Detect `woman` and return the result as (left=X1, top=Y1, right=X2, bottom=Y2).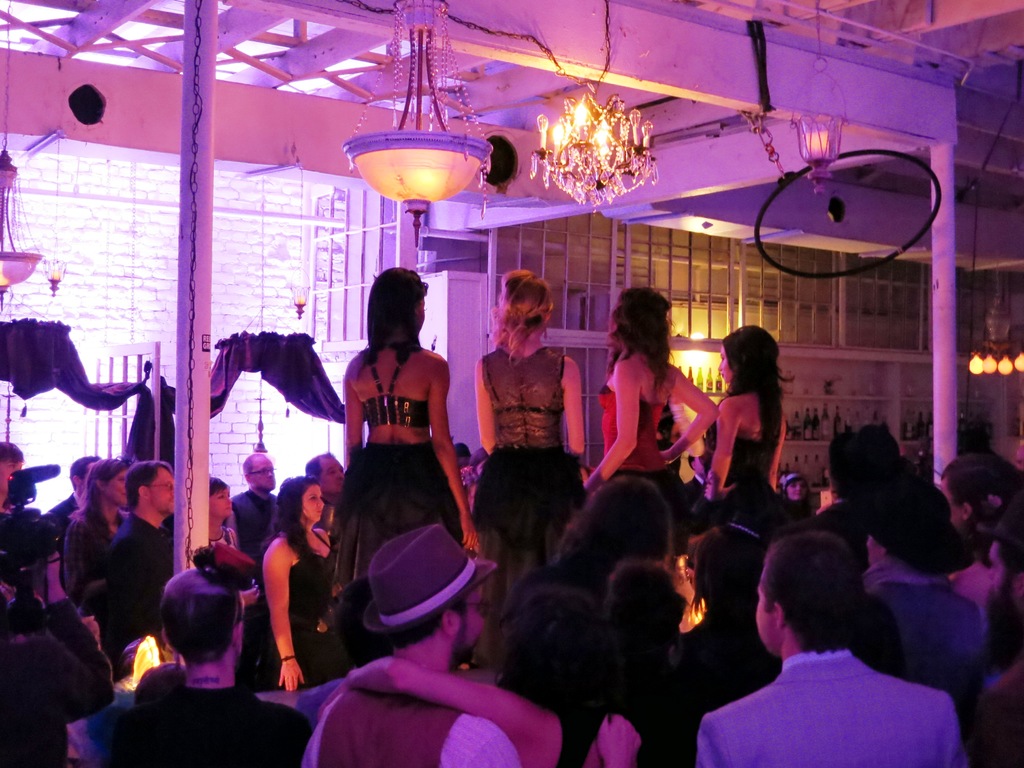
(left=593, top=284, right=732, bottom=581).
